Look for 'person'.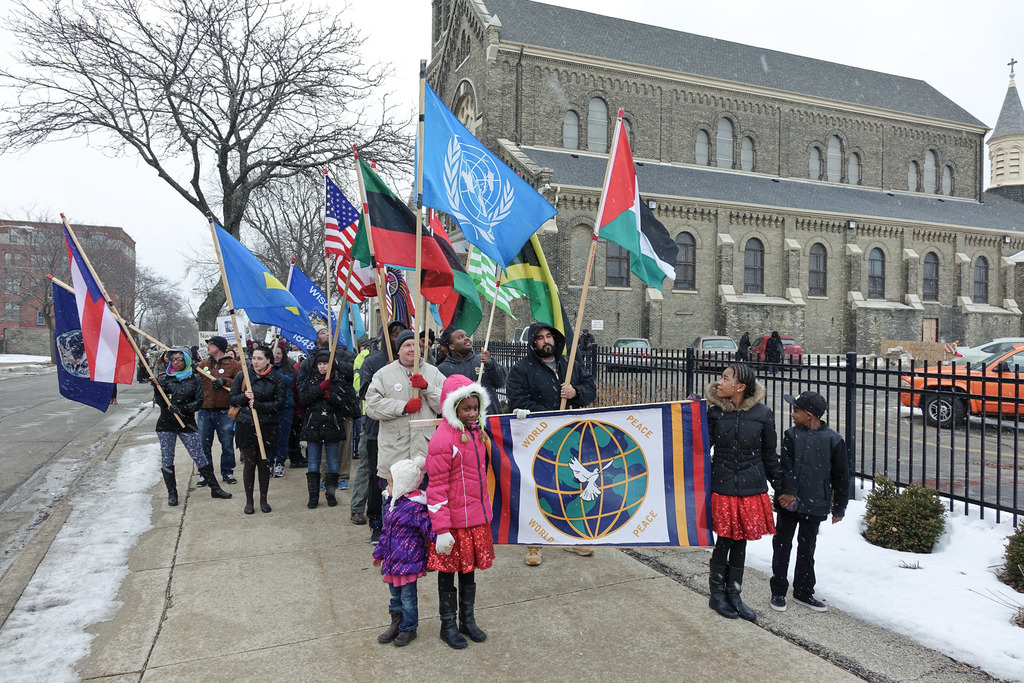
Found: bbox=(423, 372, 528, 655).
